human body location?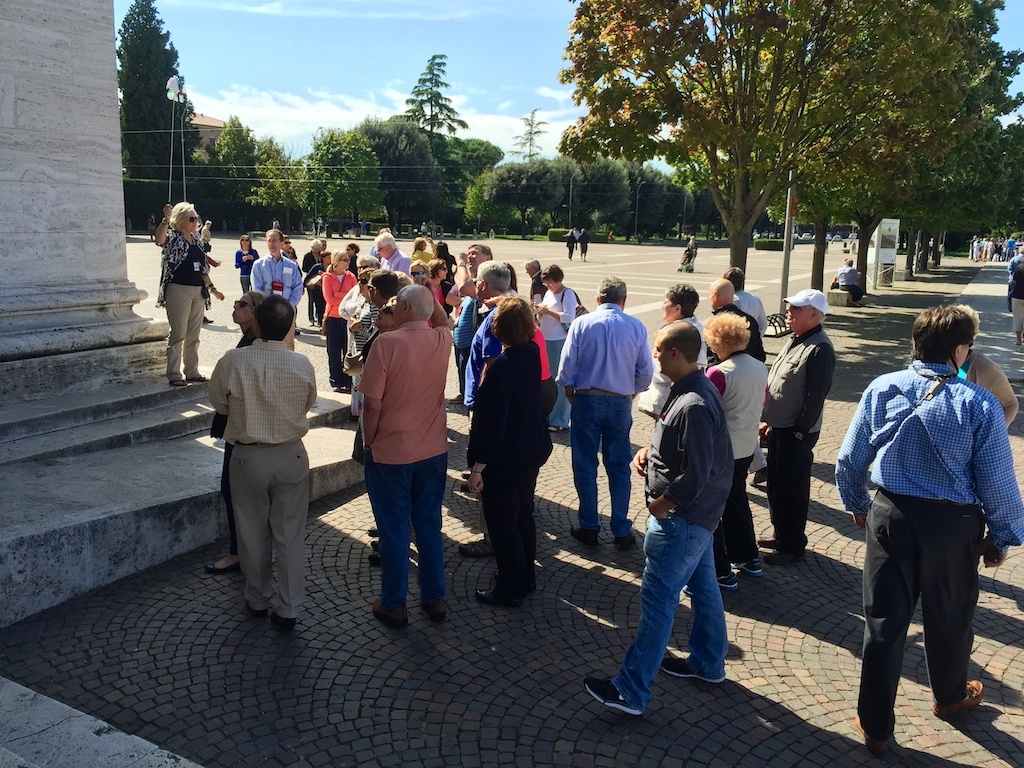
(707,275,767,364)
